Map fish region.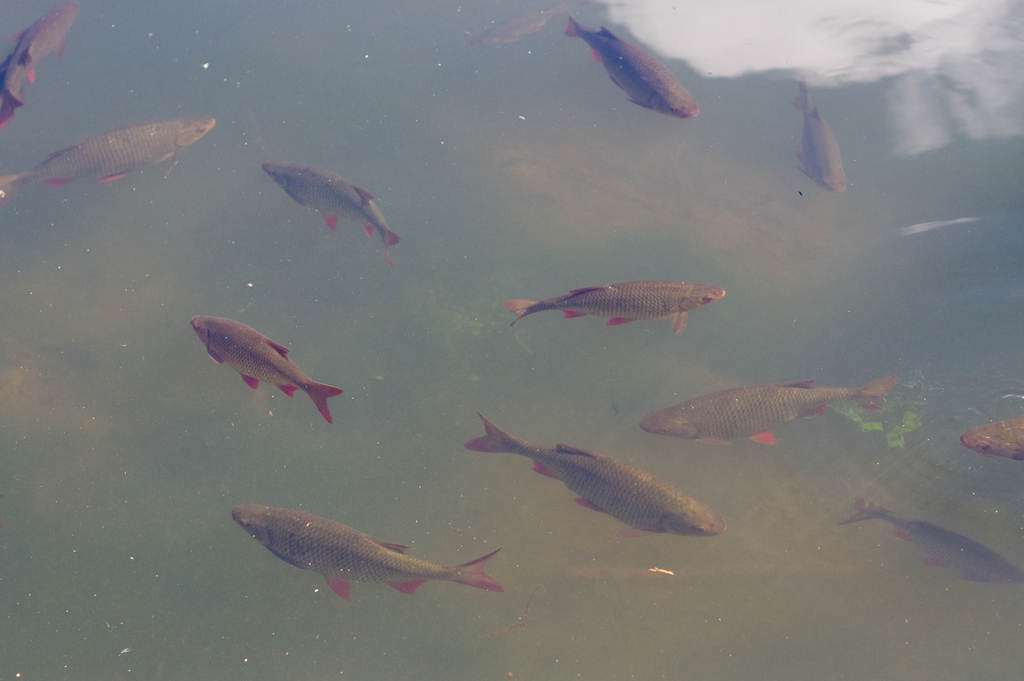
Mapped to locate(189, 313, 339, 428).
